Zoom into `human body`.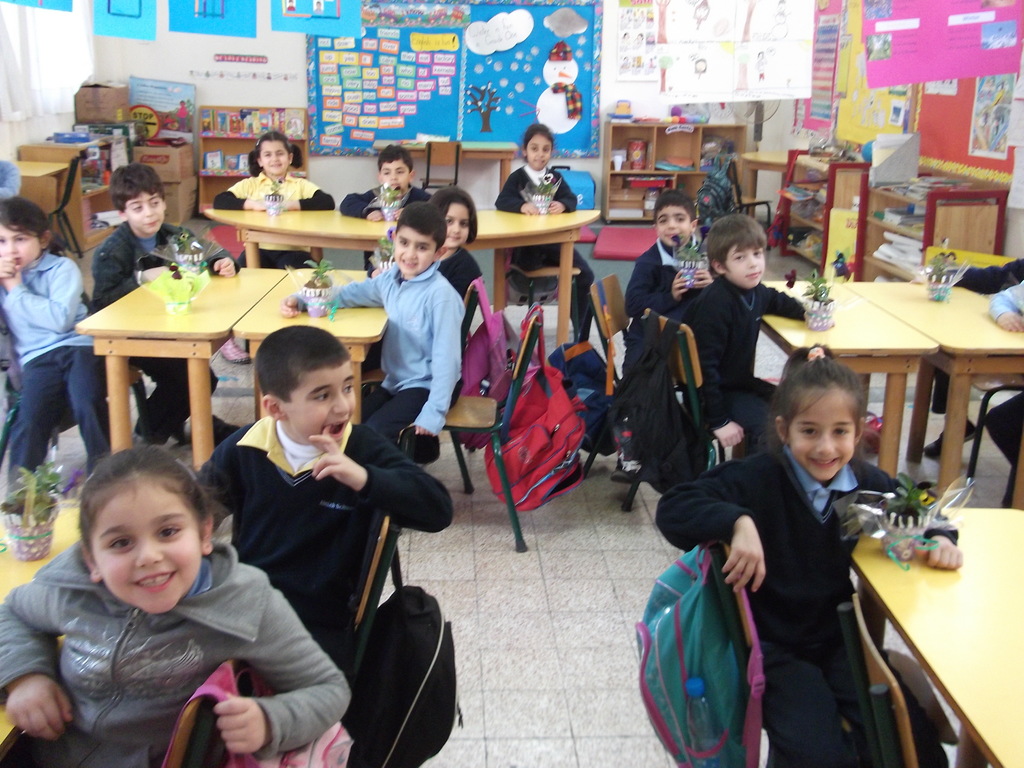
Zoom target: {"left": 659, "top": 434, "right": 960, "bottom": 767}.
